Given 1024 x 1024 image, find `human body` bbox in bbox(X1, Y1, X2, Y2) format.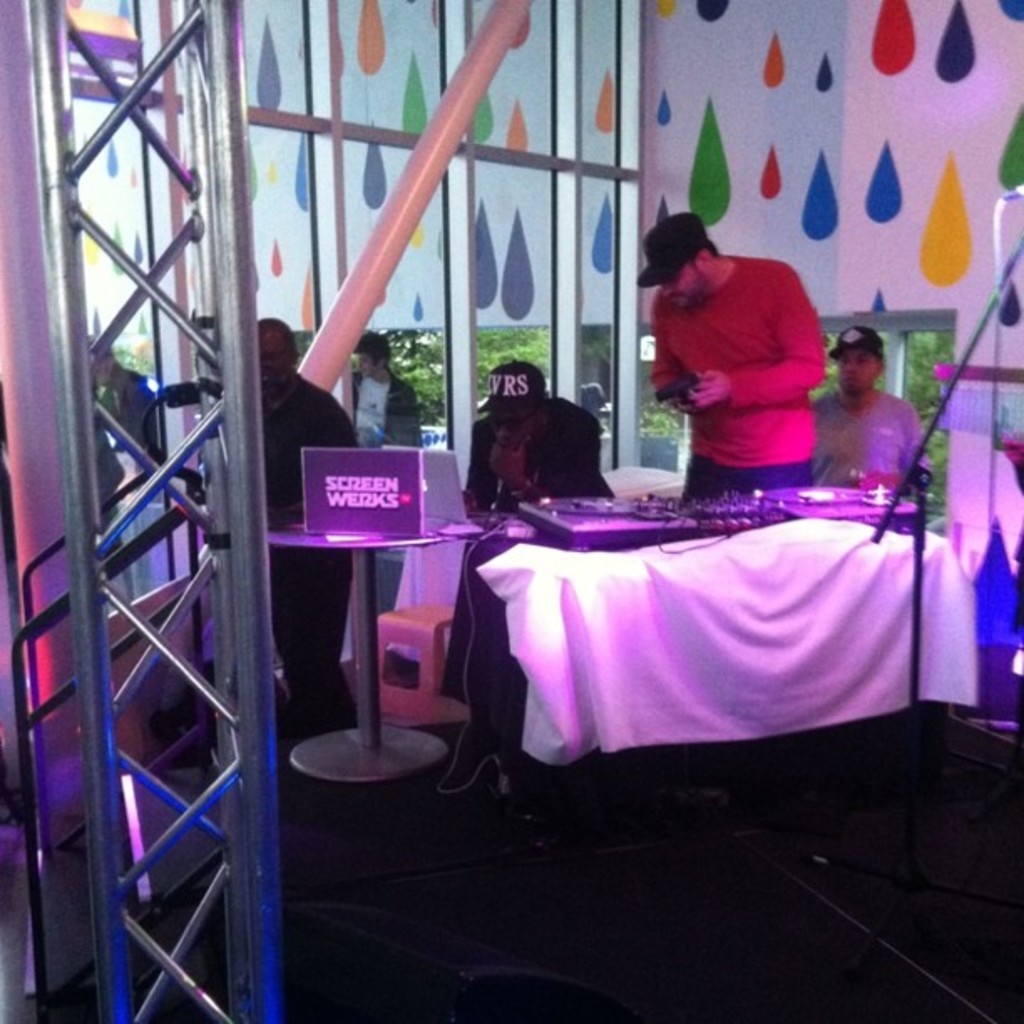
bbox(621, 216, 840, 482).
